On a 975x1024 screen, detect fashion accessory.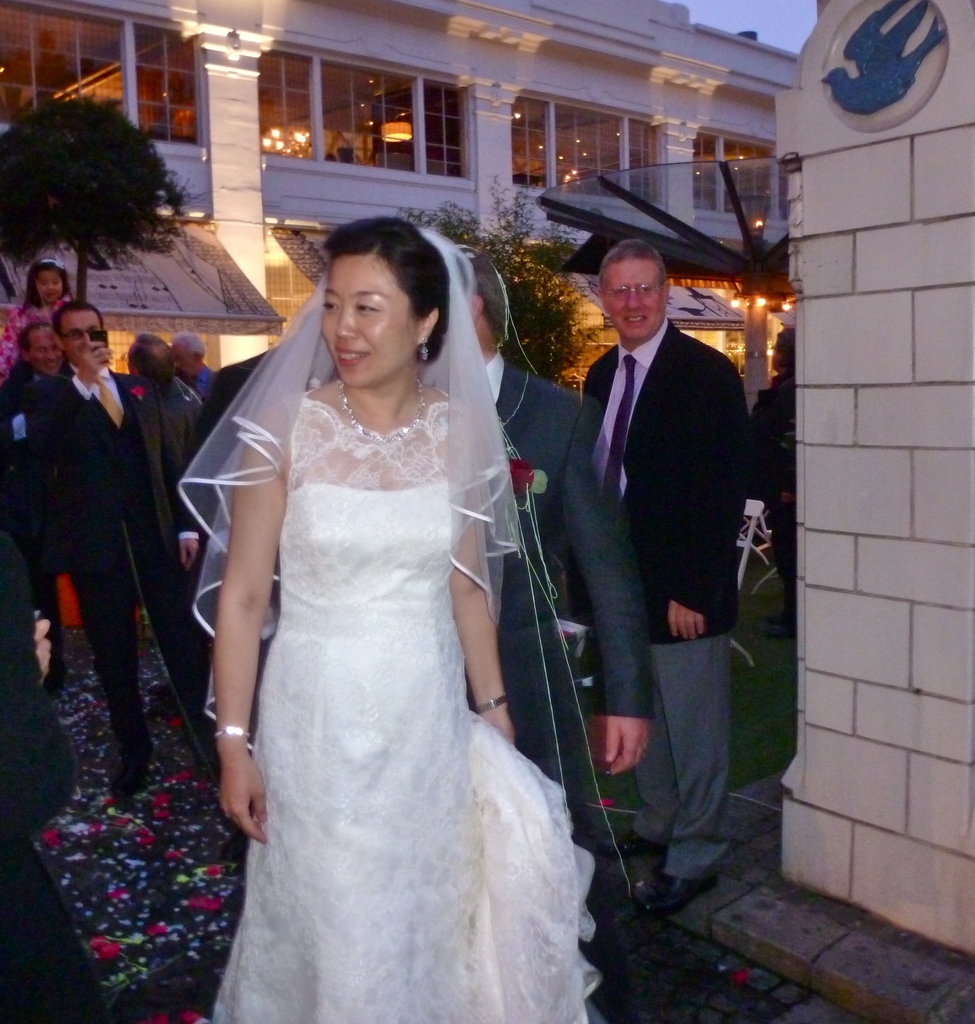
detection(338, 378, 422, 441).
